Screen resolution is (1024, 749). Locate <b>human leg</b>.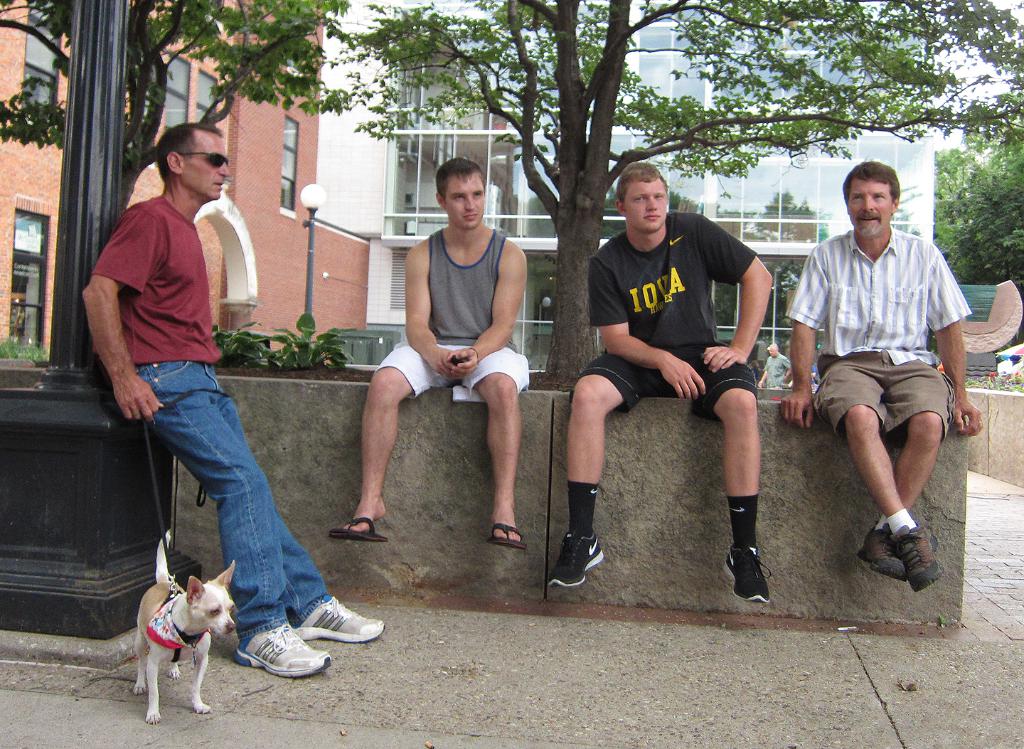
locate(550, 358, 641, 586).
